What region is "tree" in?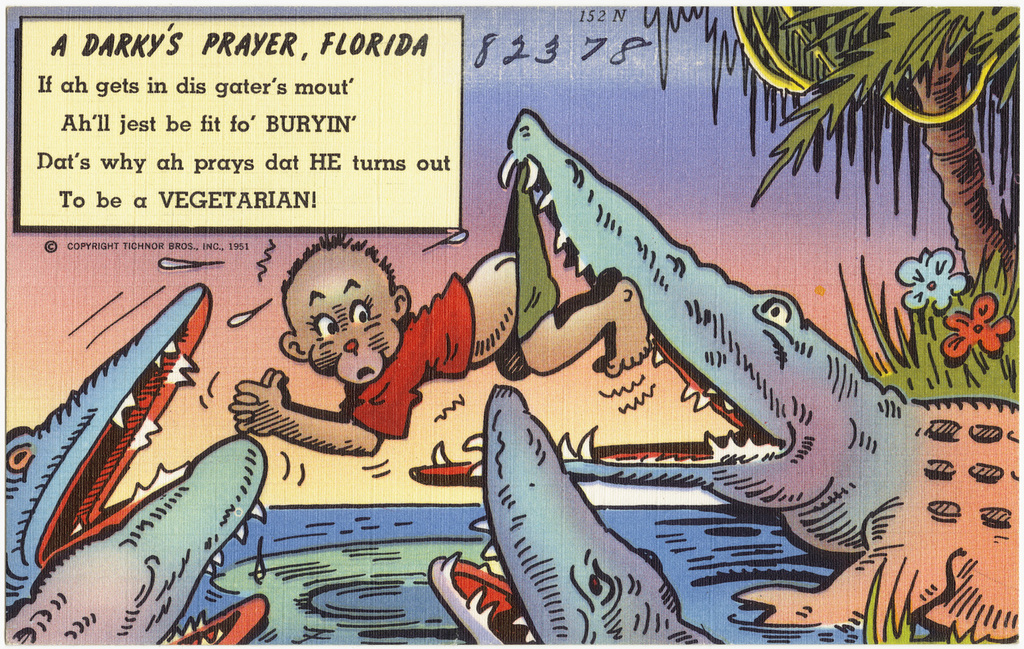
[x1=754, y1=0, x2=1023, y2=282].
